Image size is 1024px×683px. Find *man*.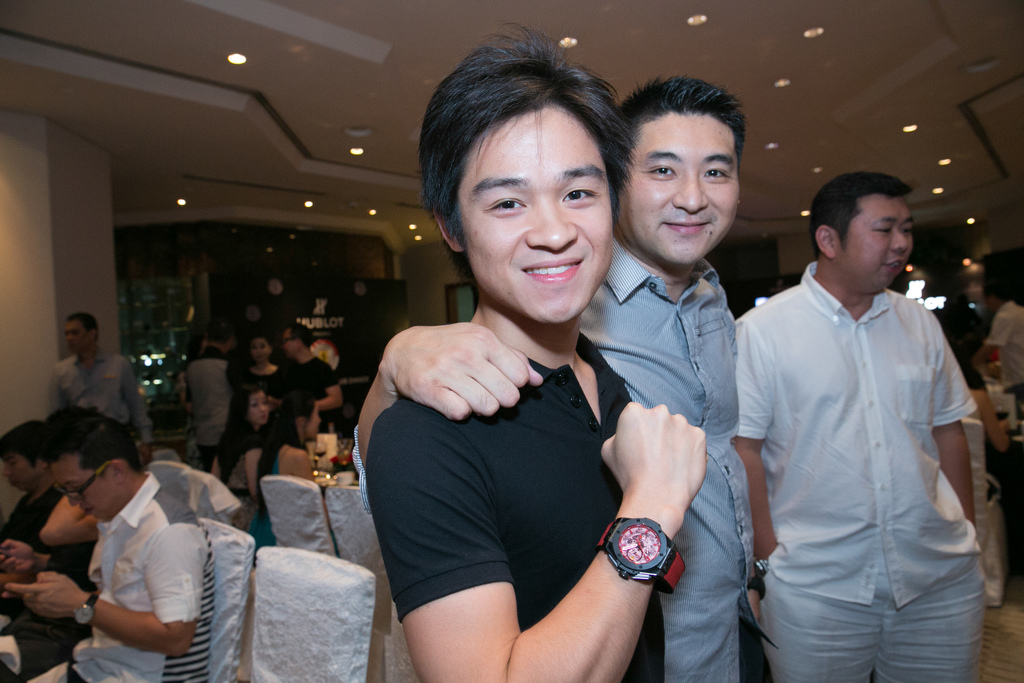
detection(979, 270, 1023, 429).
